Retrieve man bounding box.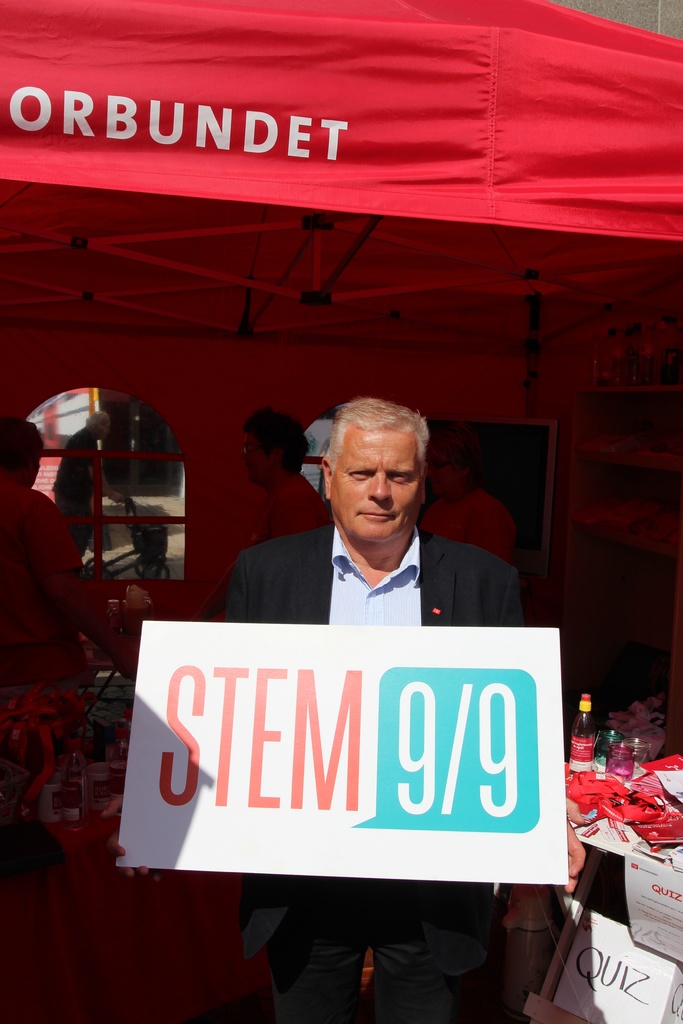
Bounding box: <region>52, 410, 128, 560</region>.
